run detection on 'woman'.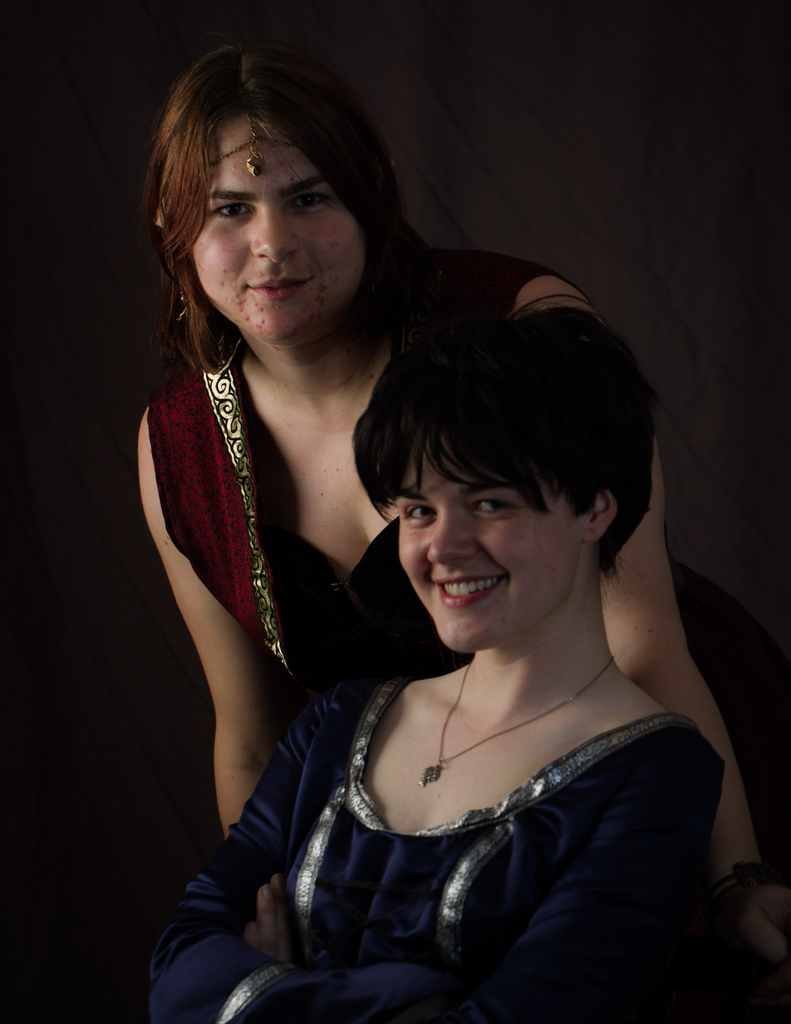
Result: box=[146, 282, 731, 1022].
